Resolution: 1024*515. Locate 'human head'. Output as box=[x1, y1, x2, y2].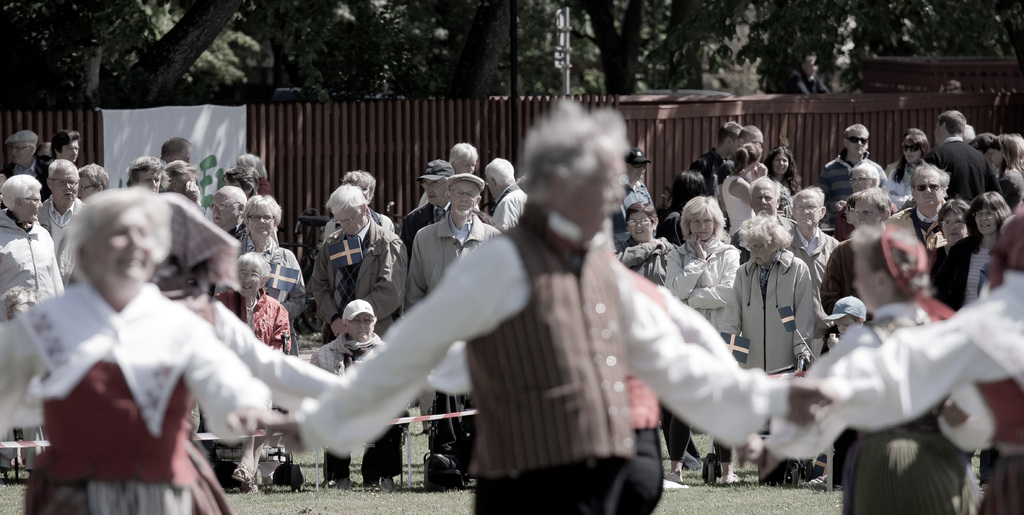
box=[858, 190, 895, 226].
